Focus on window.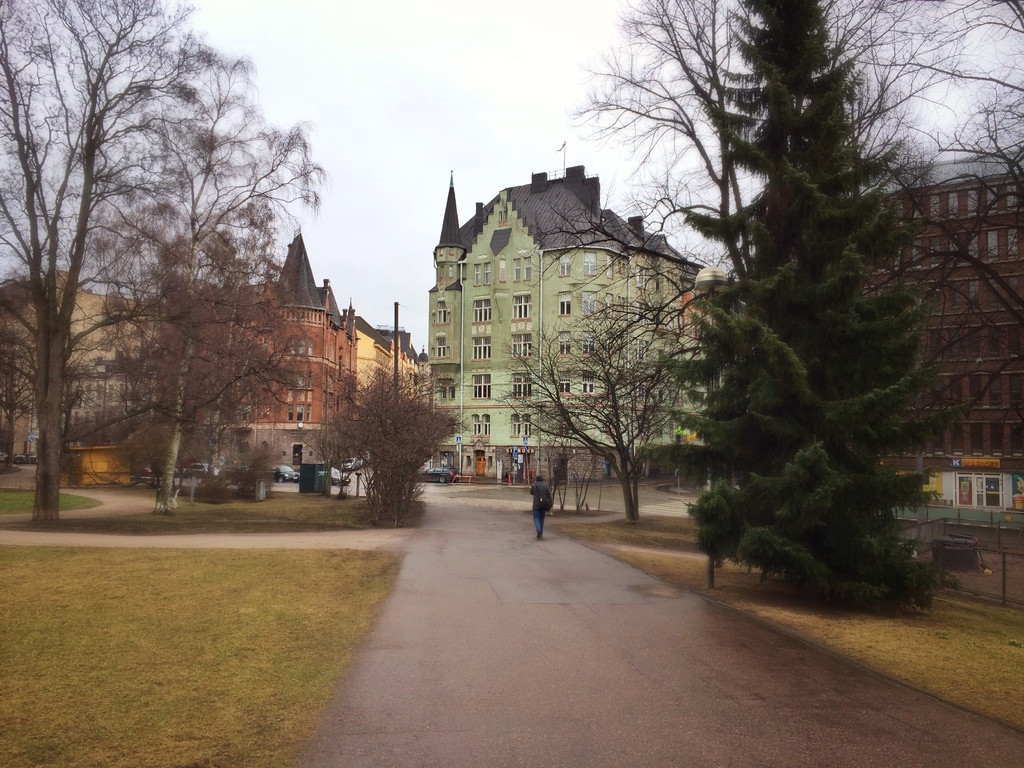
Focused at l=437, t=305, r=444, b=321.
